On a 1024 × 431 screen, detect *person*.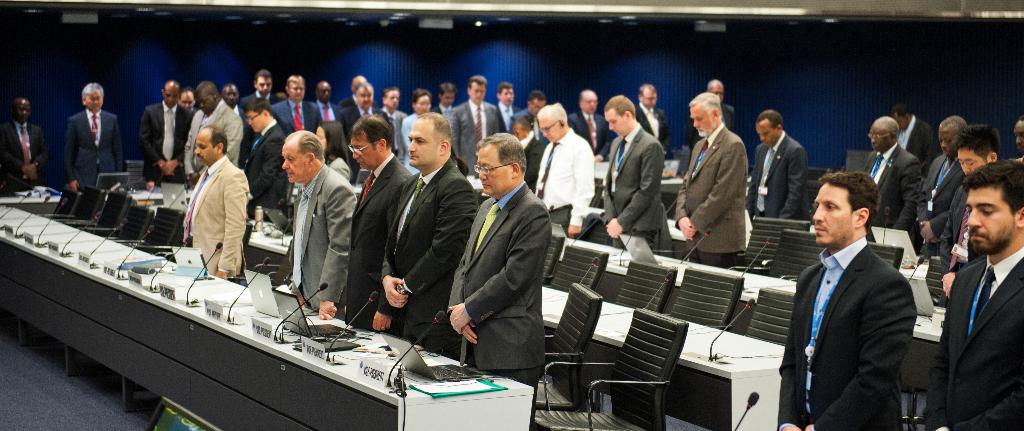
{"x1": 432, "y1": 85, "x2": 460, "y2": 126}.
